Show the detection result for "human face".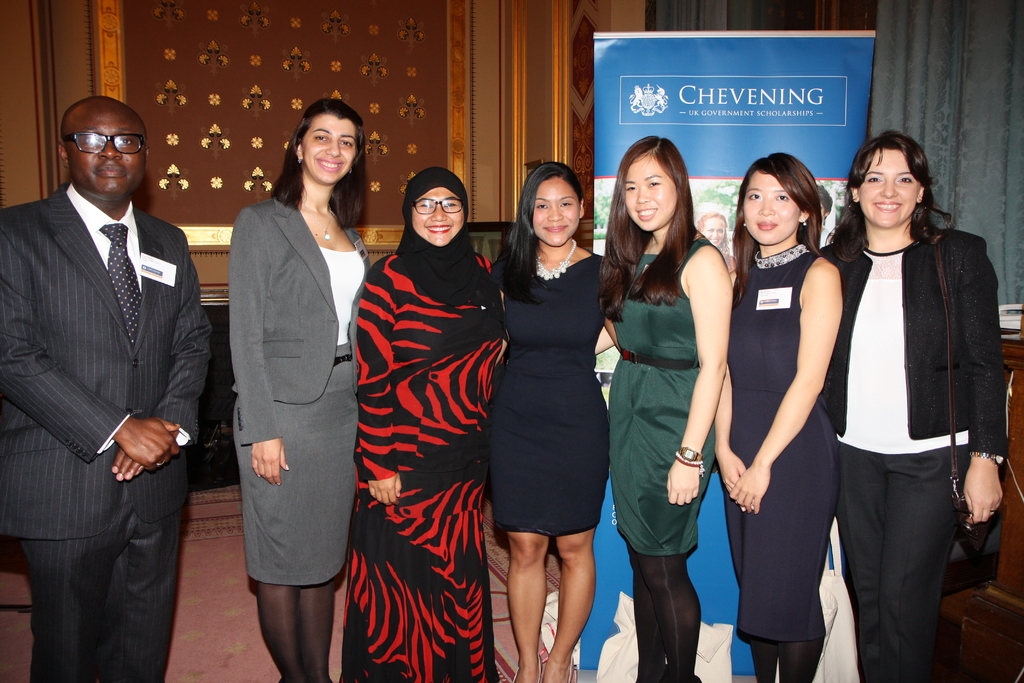
box=[67, 114, 140, 200].
